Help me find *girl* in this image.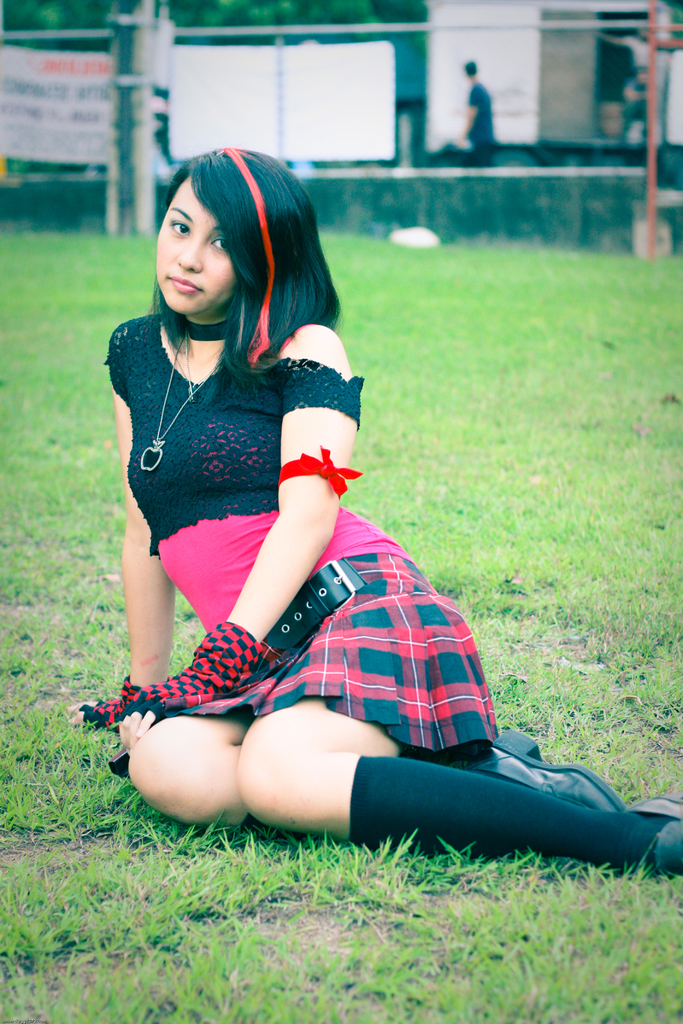
Found it: <box>69,143,680,872</box>.
